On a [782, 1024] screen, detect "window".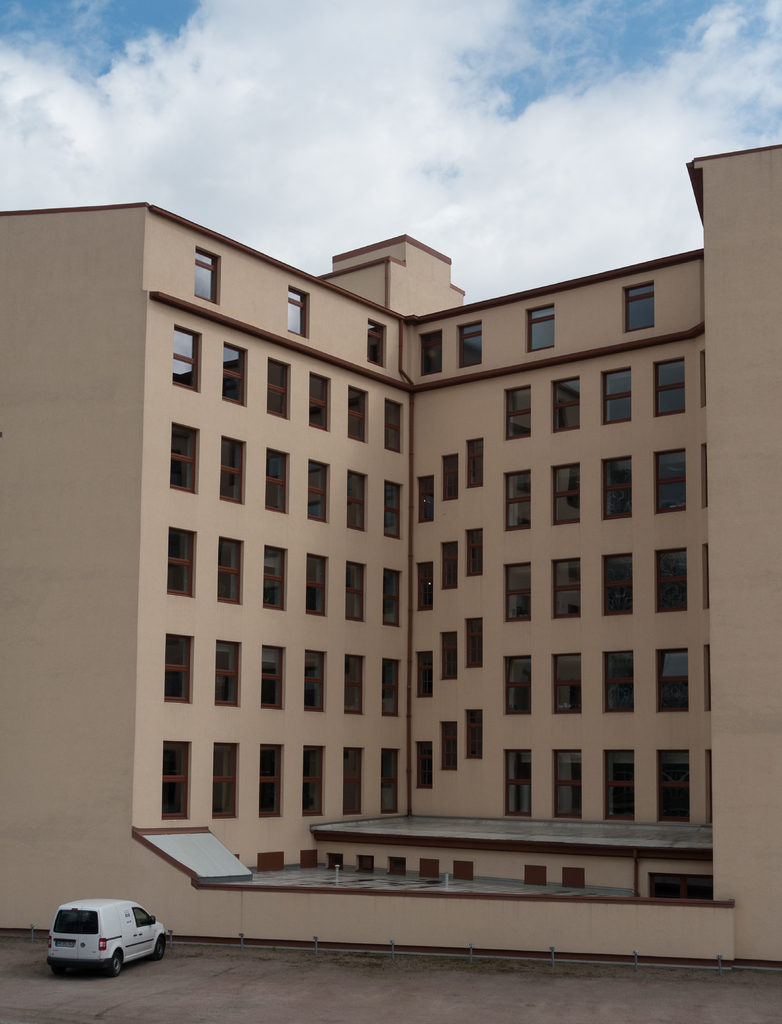
left=299, top=743, right=322, bottom=813.
